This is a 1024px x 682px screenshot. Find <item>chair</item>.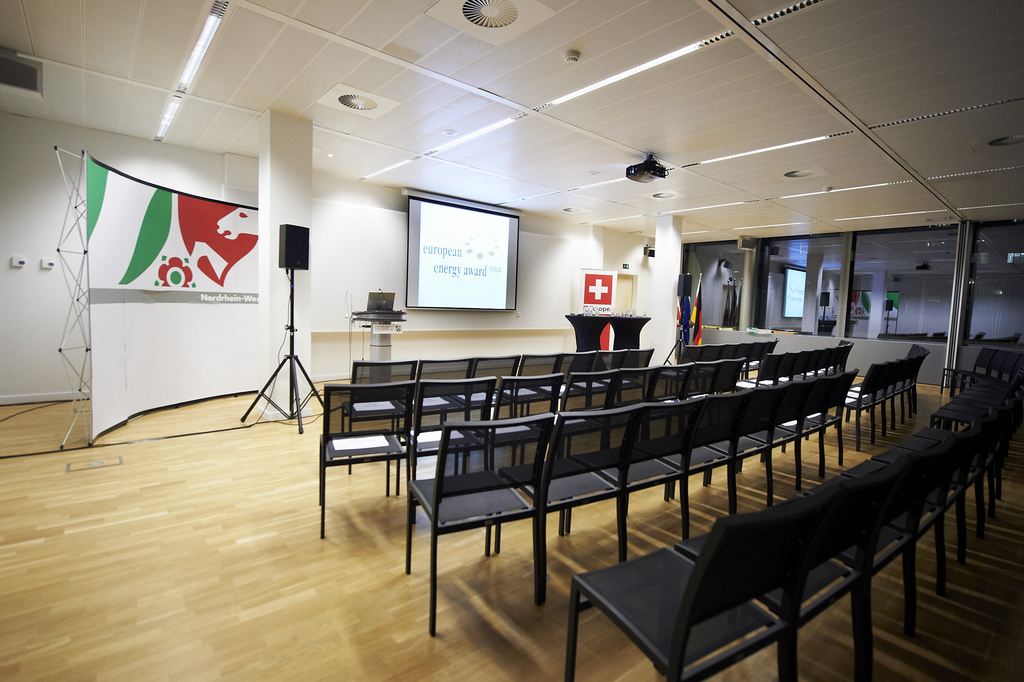
Bounding box: [729, 365, 859, 515].
